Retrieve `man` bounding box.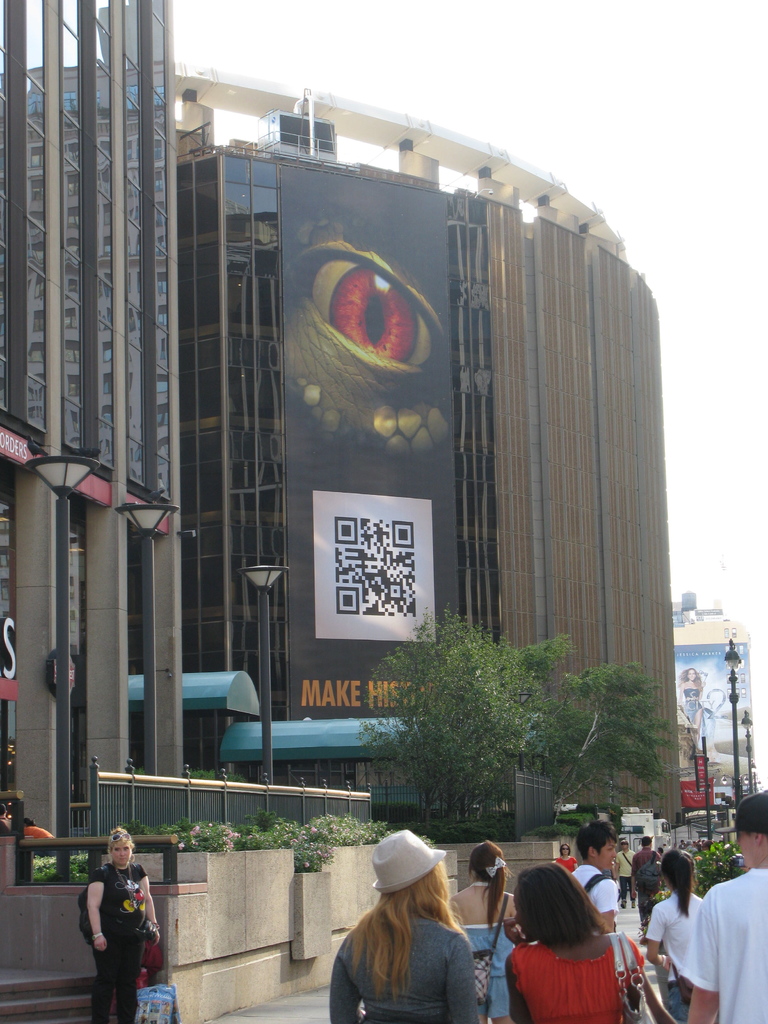
Bounding box: bbox(682, 787, 767, 1023).
